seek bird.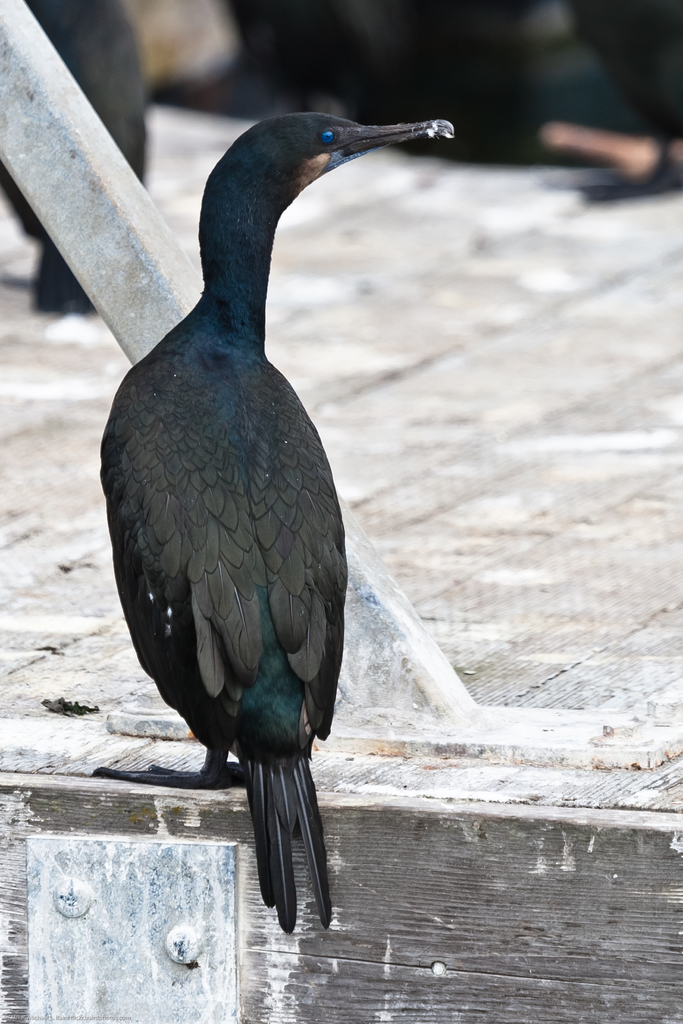
<bbox>98, 109, 454, 937</bbox>.
